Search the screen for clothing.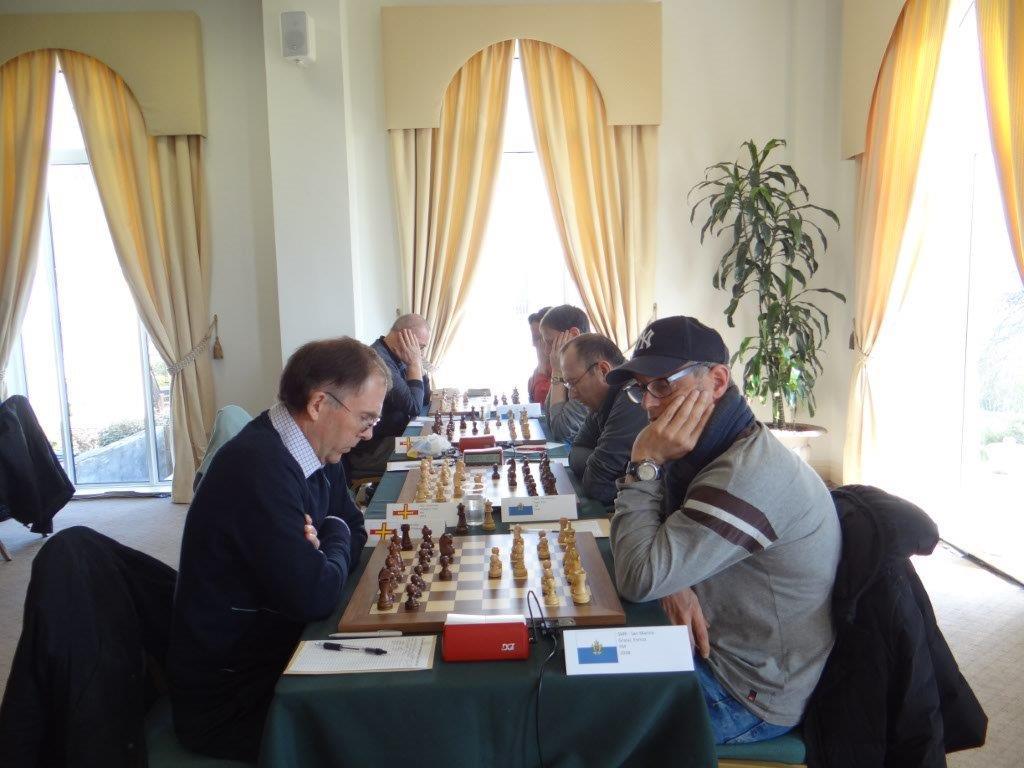
Found at Rect(167, 405, 371, 721).
